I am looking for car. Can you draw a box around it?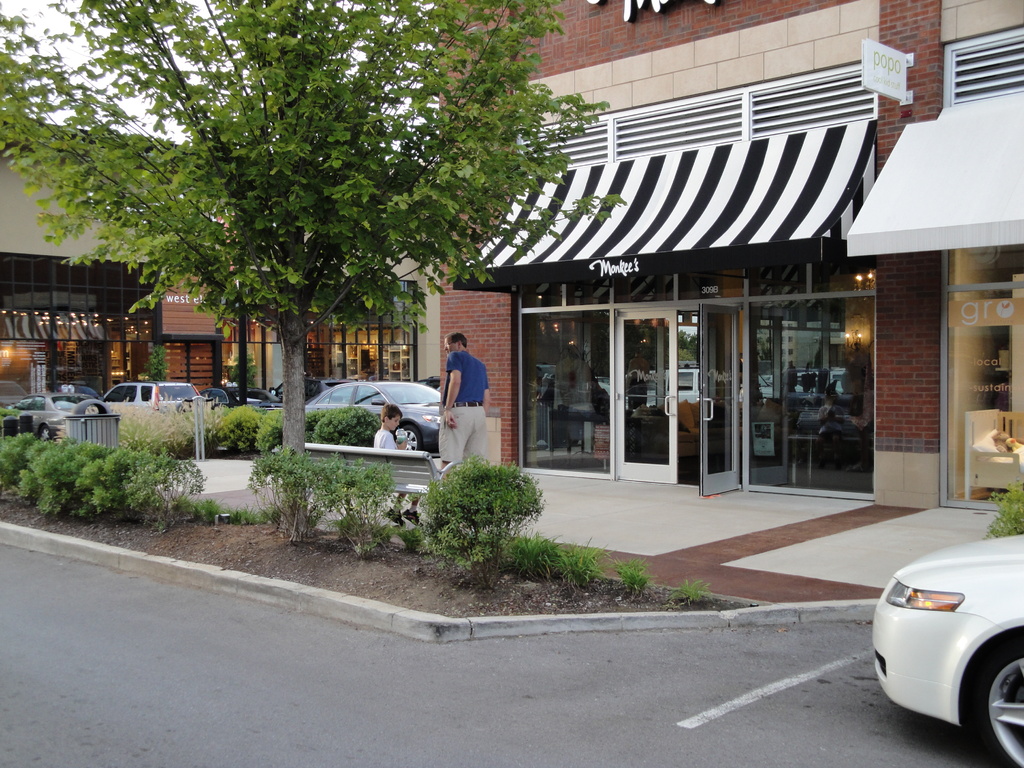
Sure, the bounding box is l=9, t=386, r=107, b=436.
